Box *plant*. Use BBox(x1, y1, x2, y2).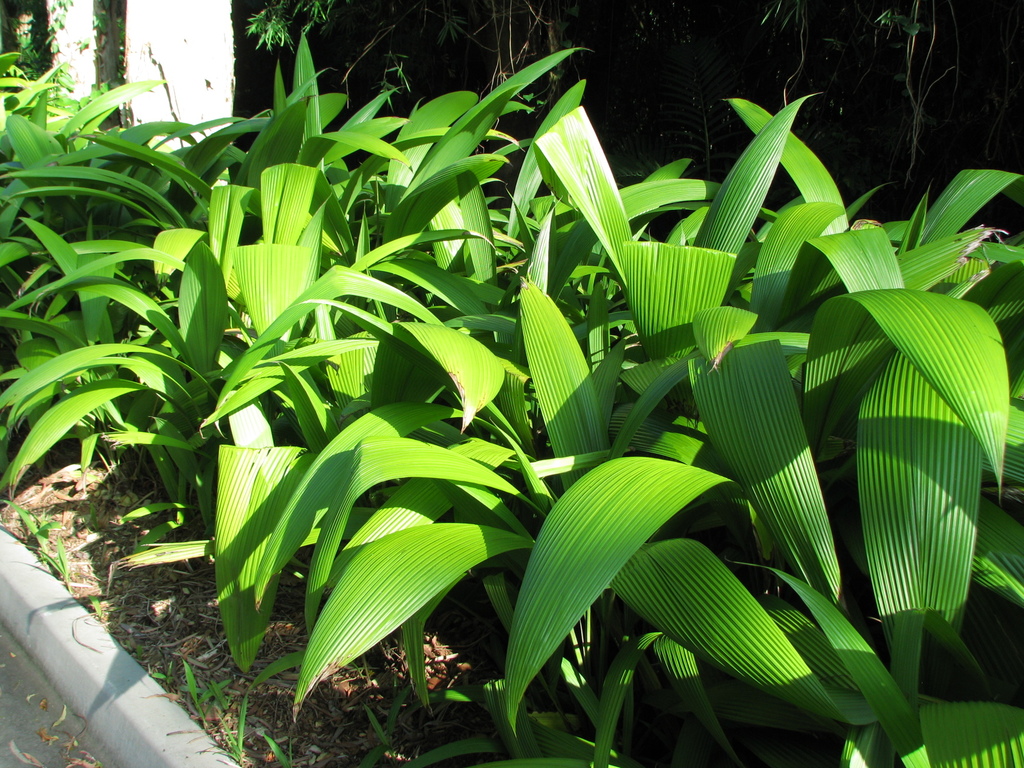
BBox(46, 537, 75, 589).
